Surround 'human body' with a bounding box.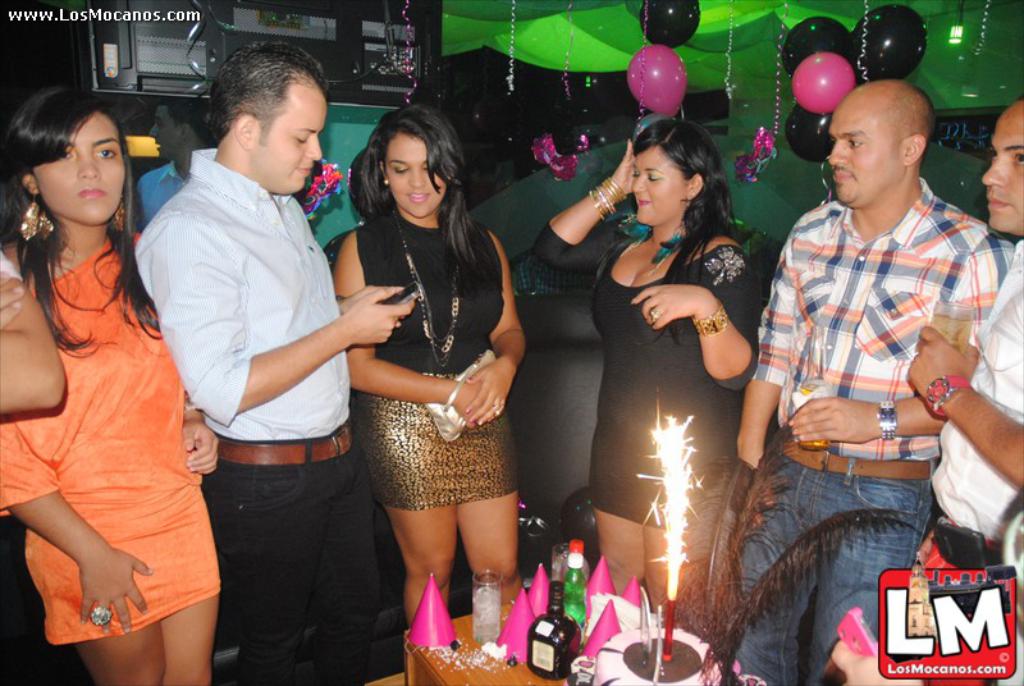
(left=134, top=164, right=184, bottom=223).
